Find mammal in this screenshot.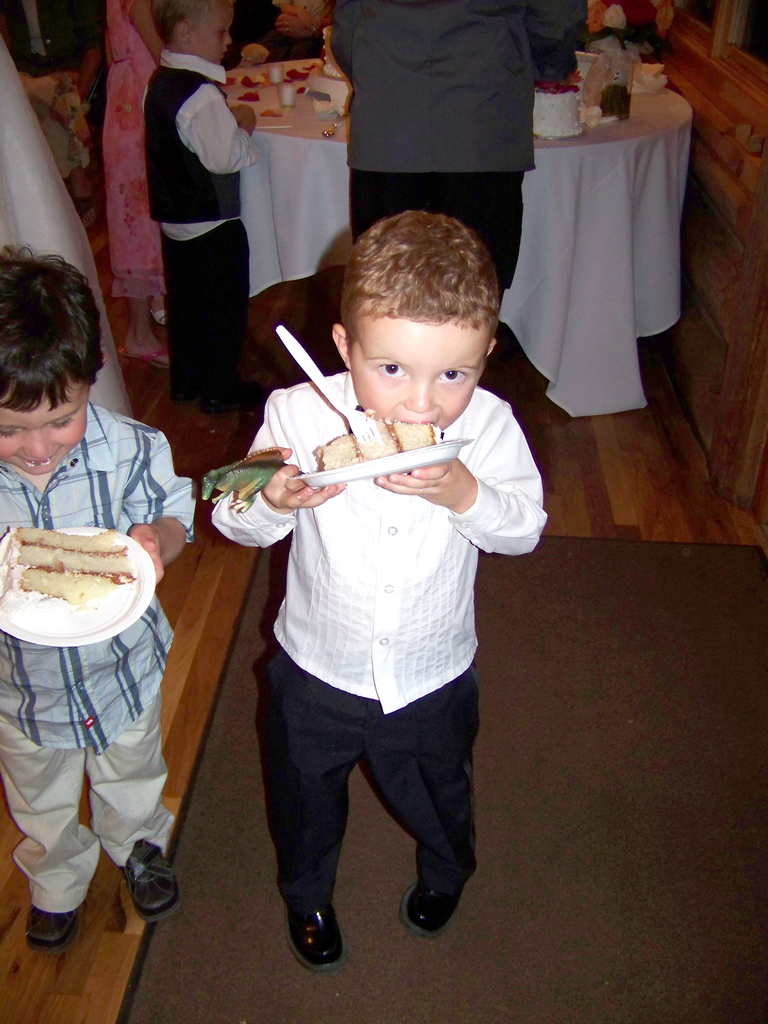
The bounding box for mammal is x1=201, y1=200, x2=546, y2=970.
